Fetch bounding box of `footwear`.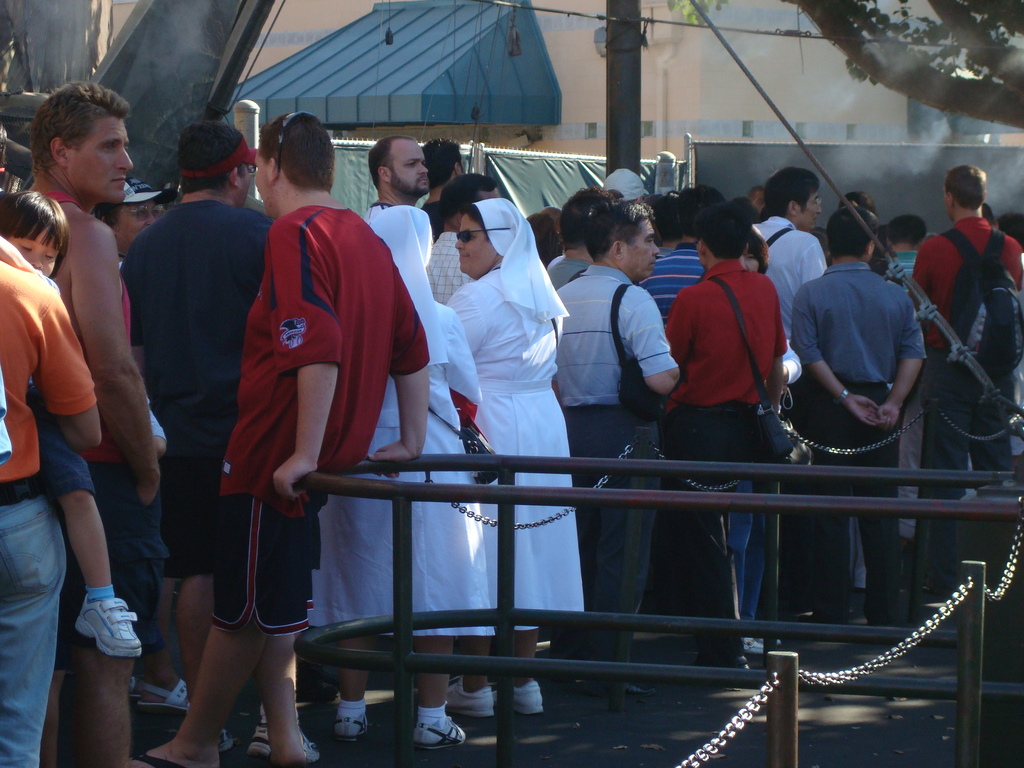
Bbox: bbox(333, 712, 378, 746).
